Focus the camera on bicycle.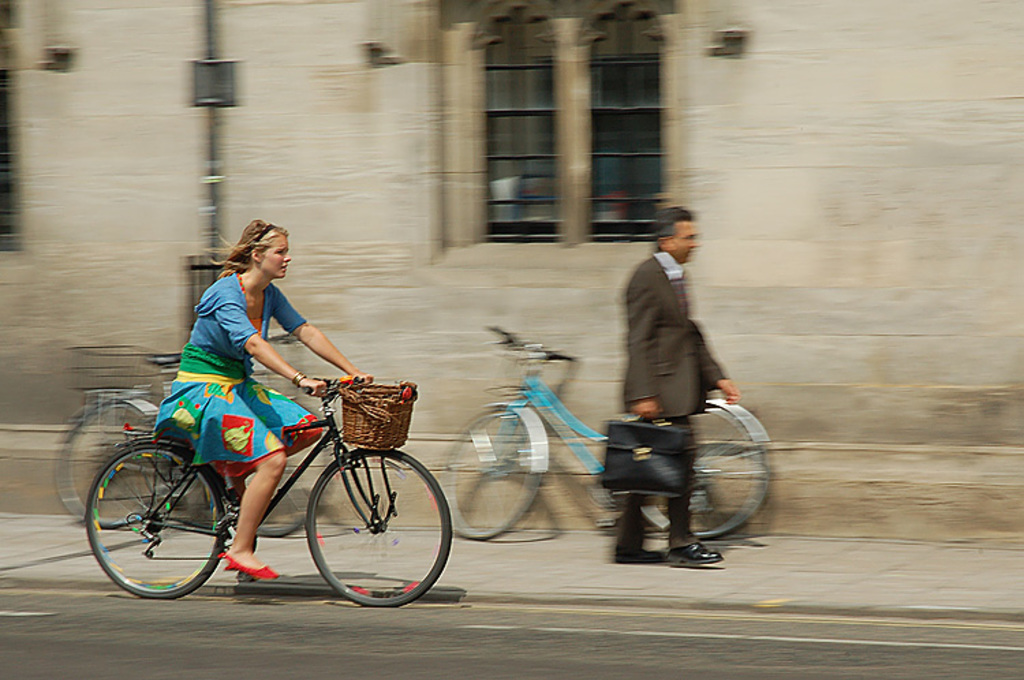
Focus region: box=[83, 376, 456, 610].
